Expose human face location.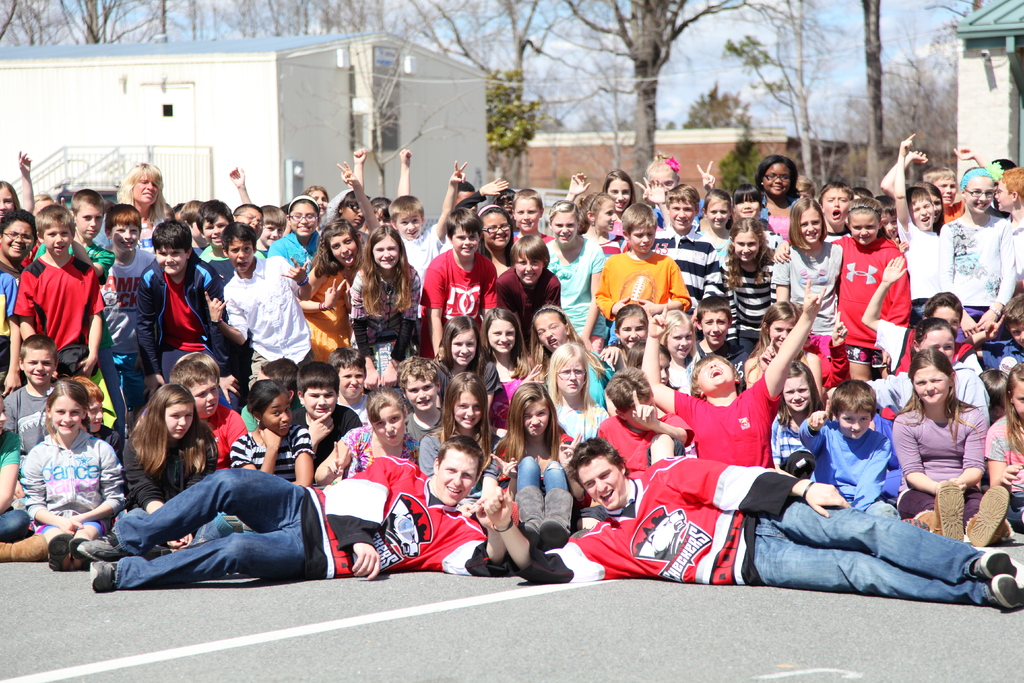
Exposed at [x1=75, y1=206, x2=104, y2=239].
